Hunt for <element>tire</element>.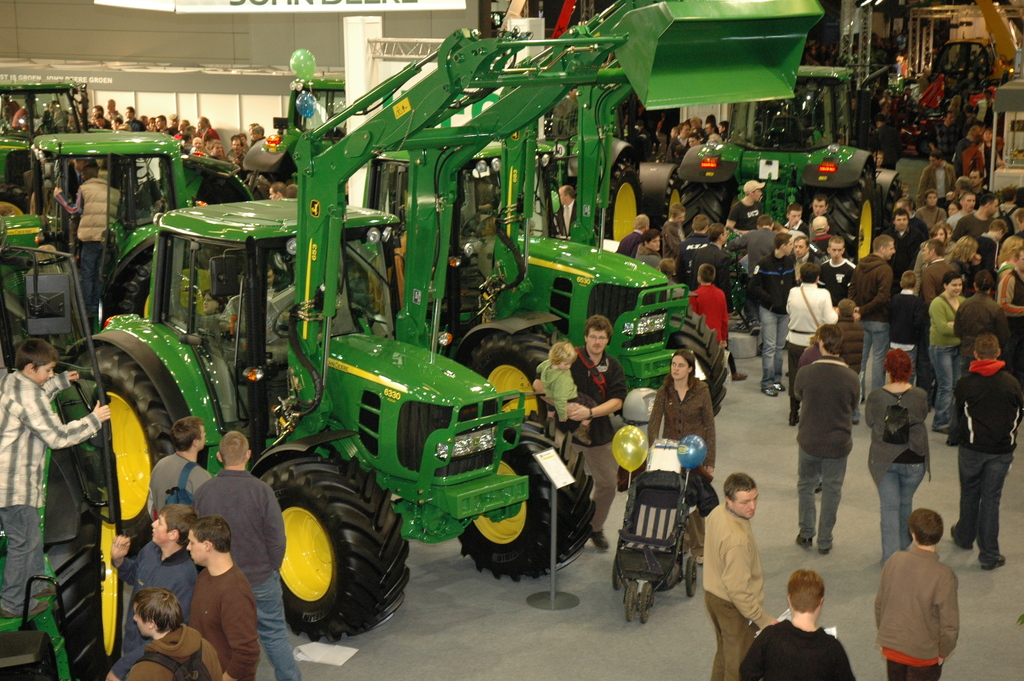
Hunted down at [657, 166, 680, 232].
